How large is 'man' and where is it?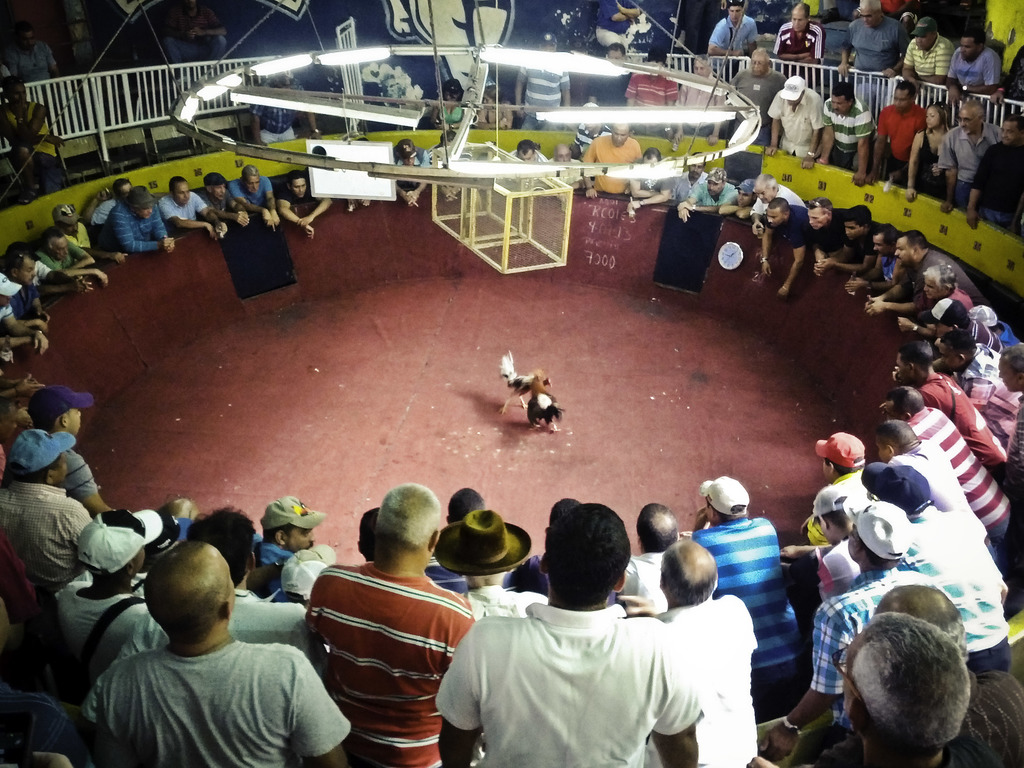
Bounding box: box(838, 0, 910, 74).
